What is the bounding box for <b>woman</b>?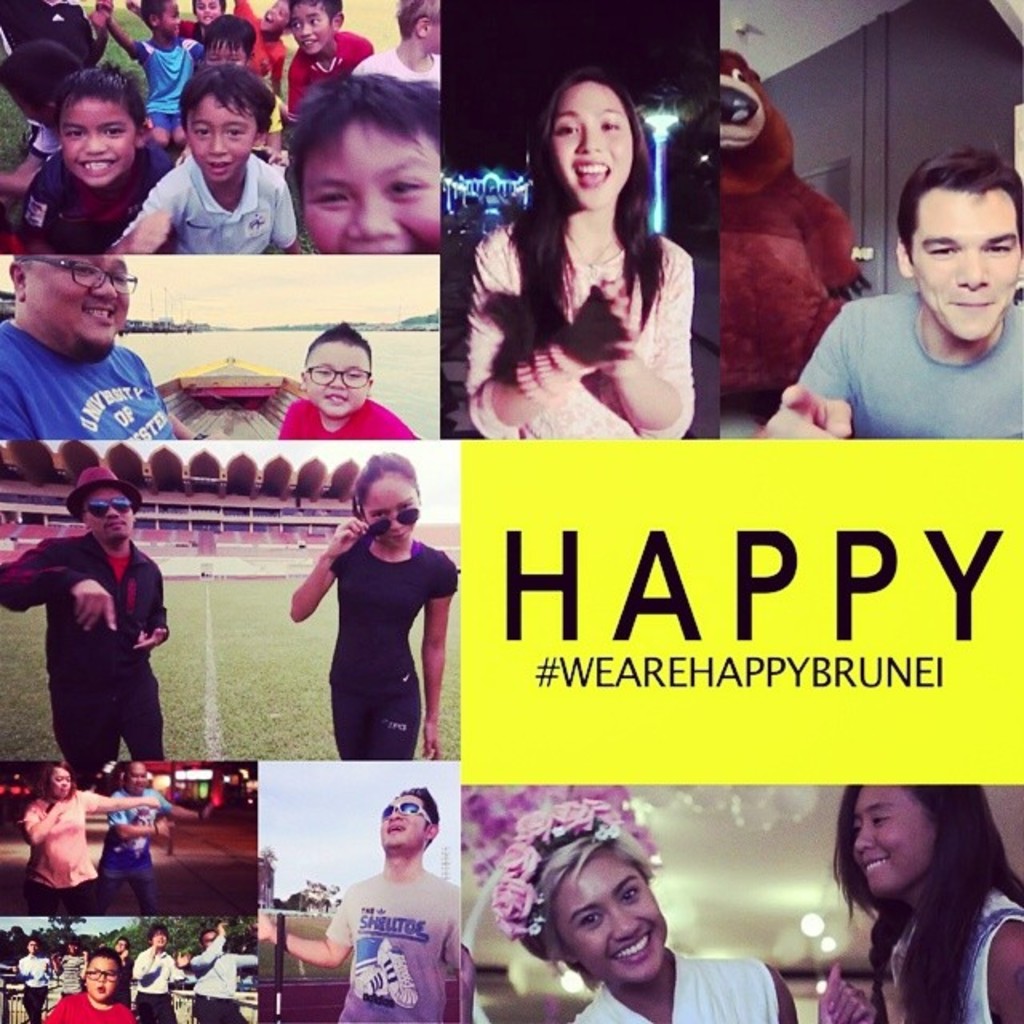
box=[283, 443, 466, 762].
